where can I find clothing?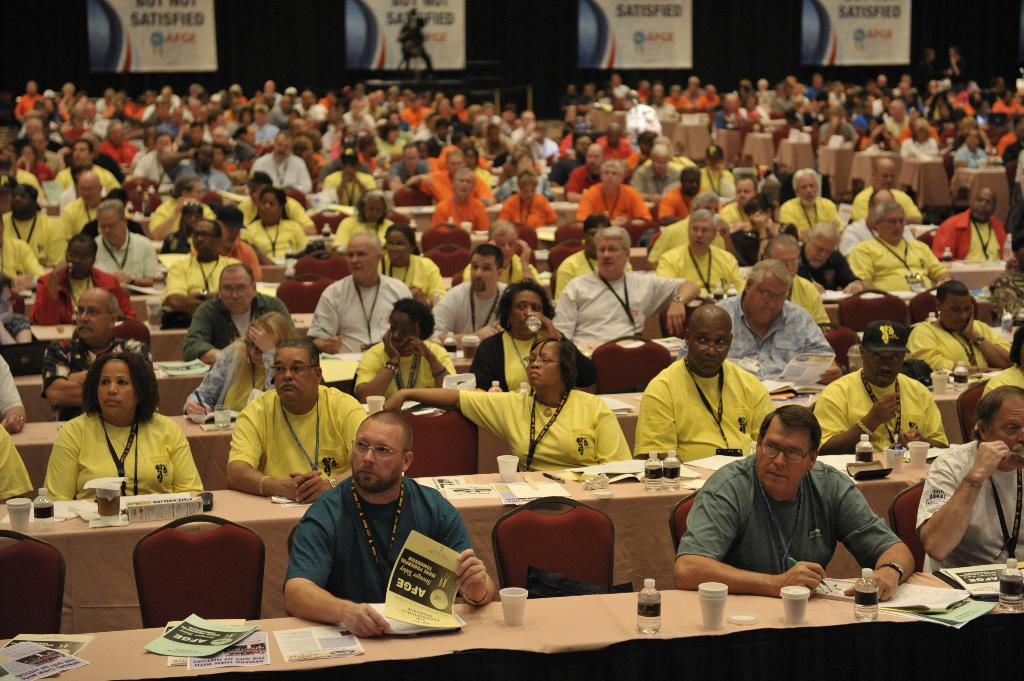
You can find it at x1=250, y1=149, x2=314, y2=195.
